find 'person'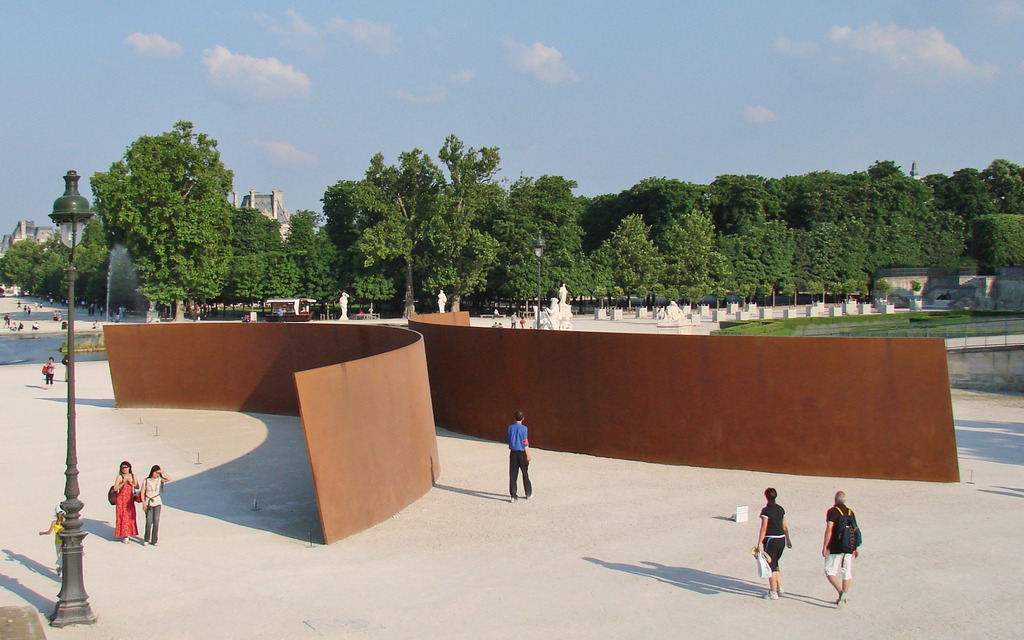
<box>359,308,366,319</box>
